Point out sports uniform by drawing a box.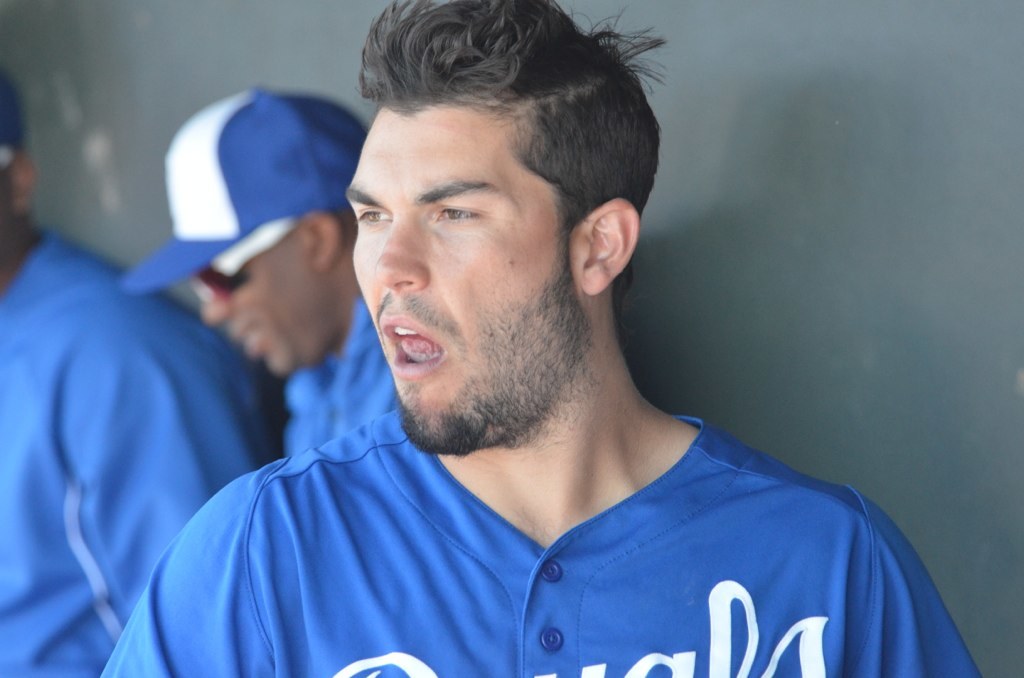
89, 394, 992, 677.
